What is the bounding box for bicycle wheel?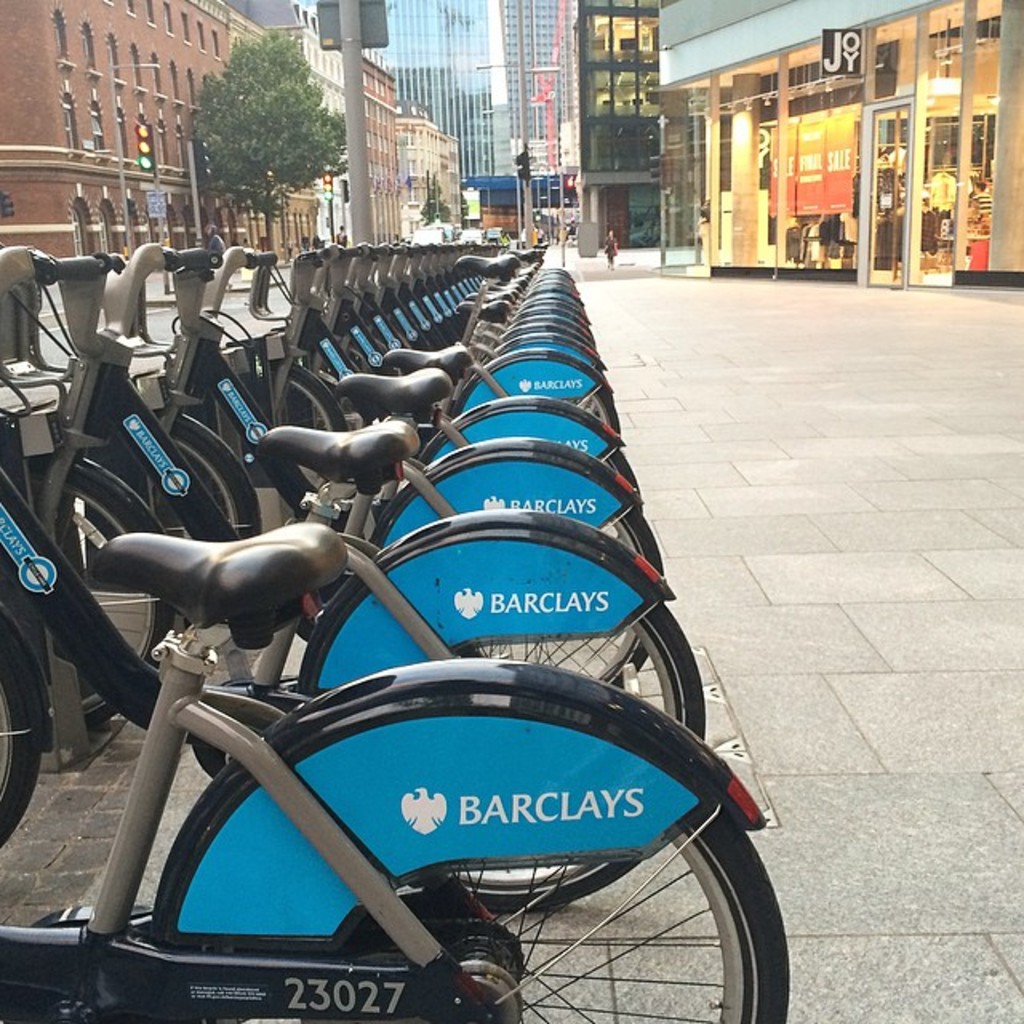
<box>147,789,792,1022</box>.
